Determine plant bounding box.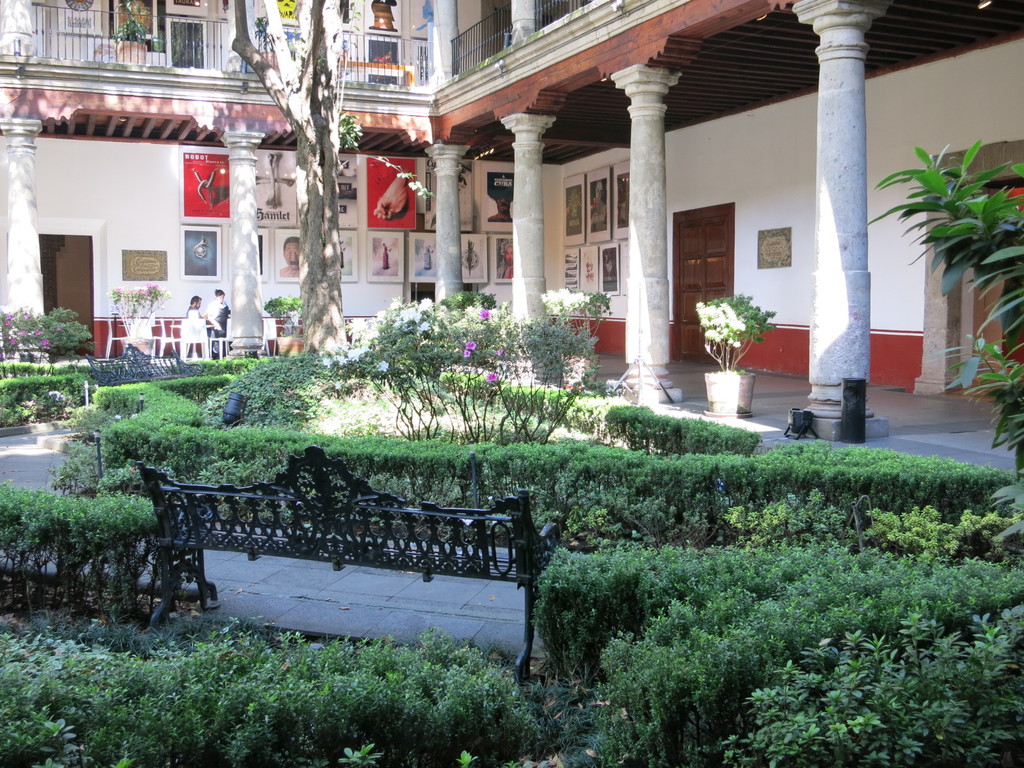
Determined: bbox(51, 344, 260, 492).
